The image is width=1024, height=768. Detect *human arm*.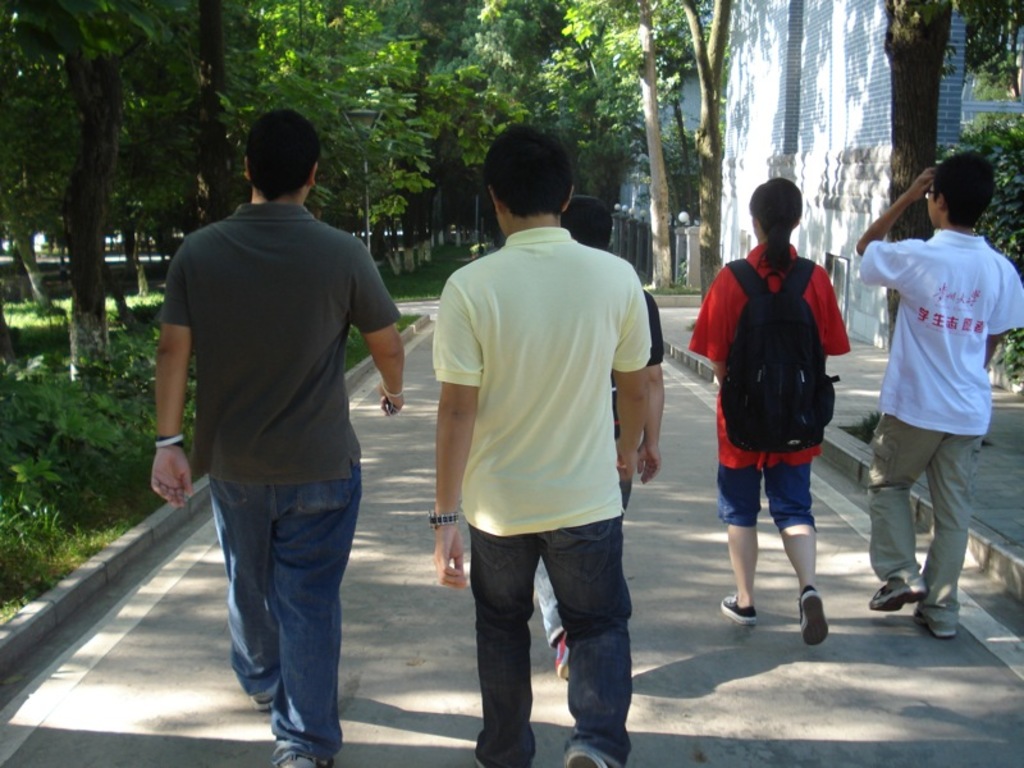
Detection: bbox=[426, 280, 486, 591].
